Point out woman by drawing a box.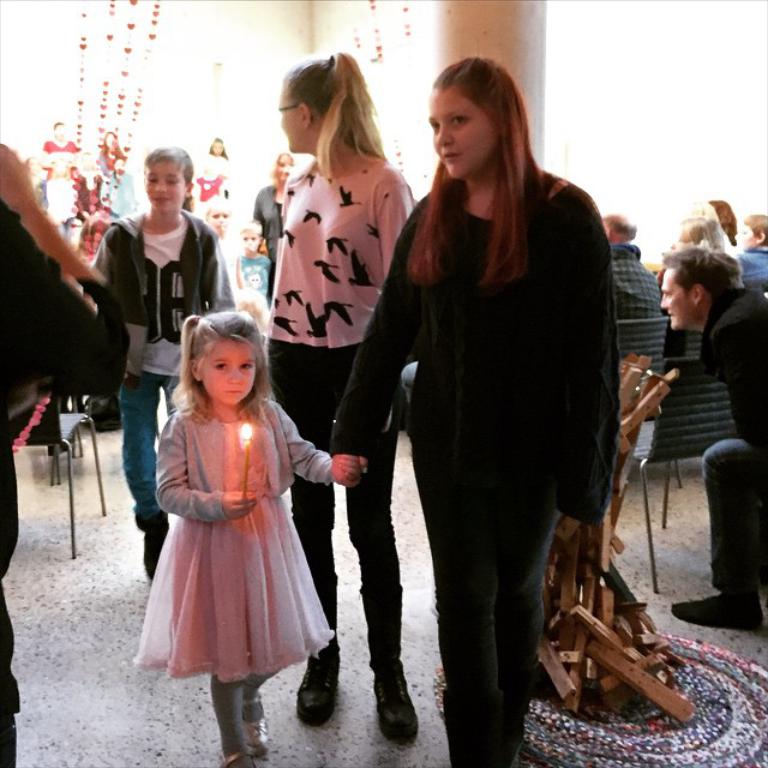
rect(324, 54, 617, 767).
